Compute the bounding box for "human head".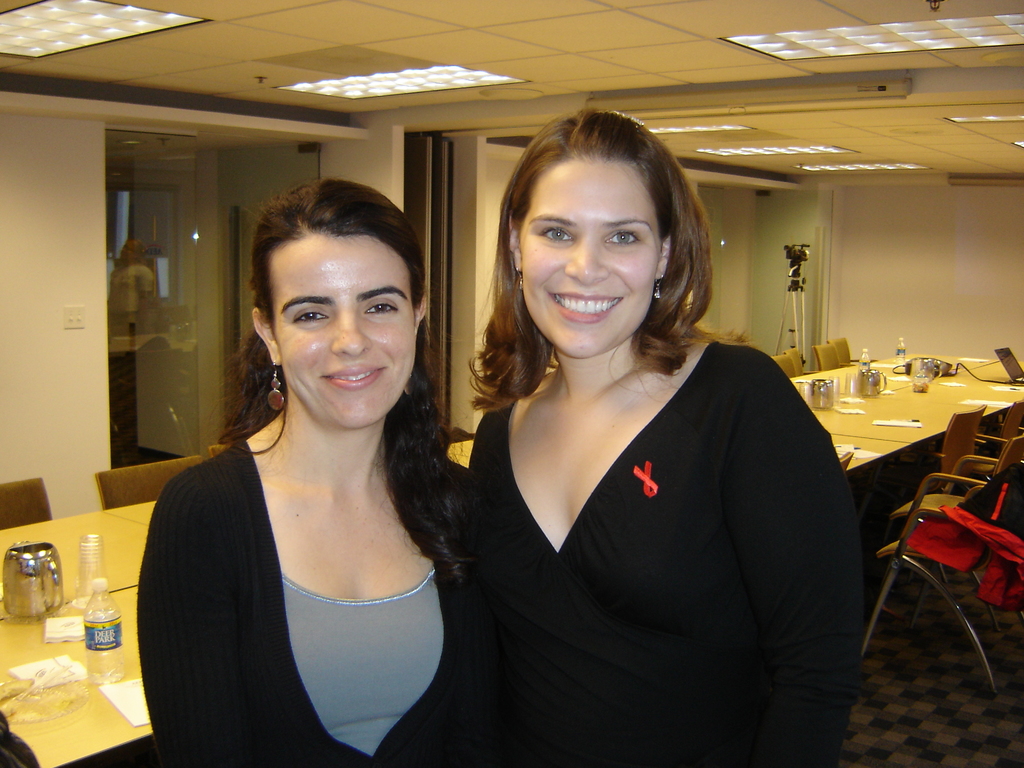
locate(252, 175, 412, 390).
